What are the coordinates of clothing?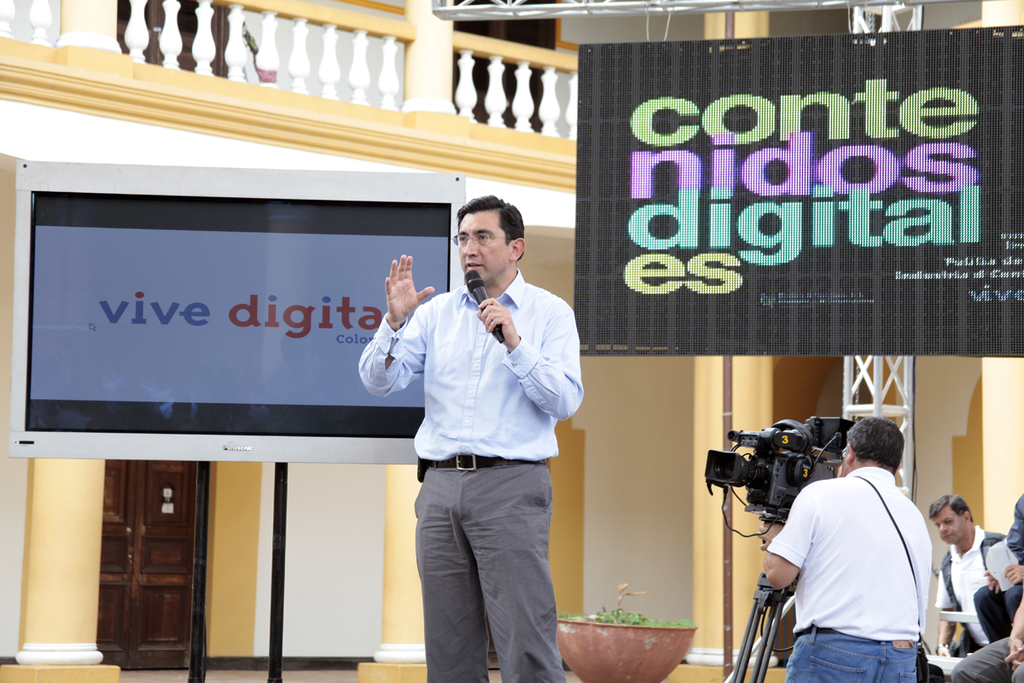
{"x1": 783, "y1": 451, "x2": 957, "y2": 680}.
